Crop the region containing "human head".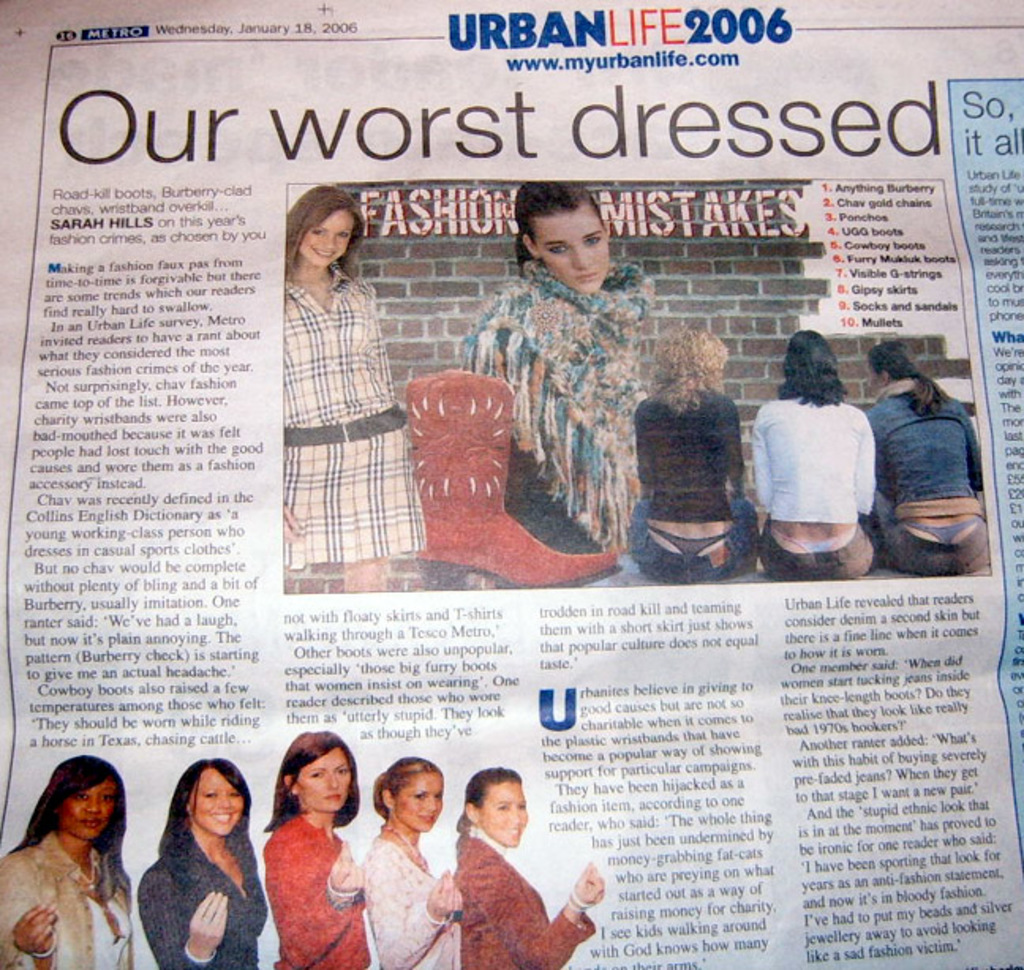
Crop region: <bbox>463, 763, 531, 850</bbox>.
